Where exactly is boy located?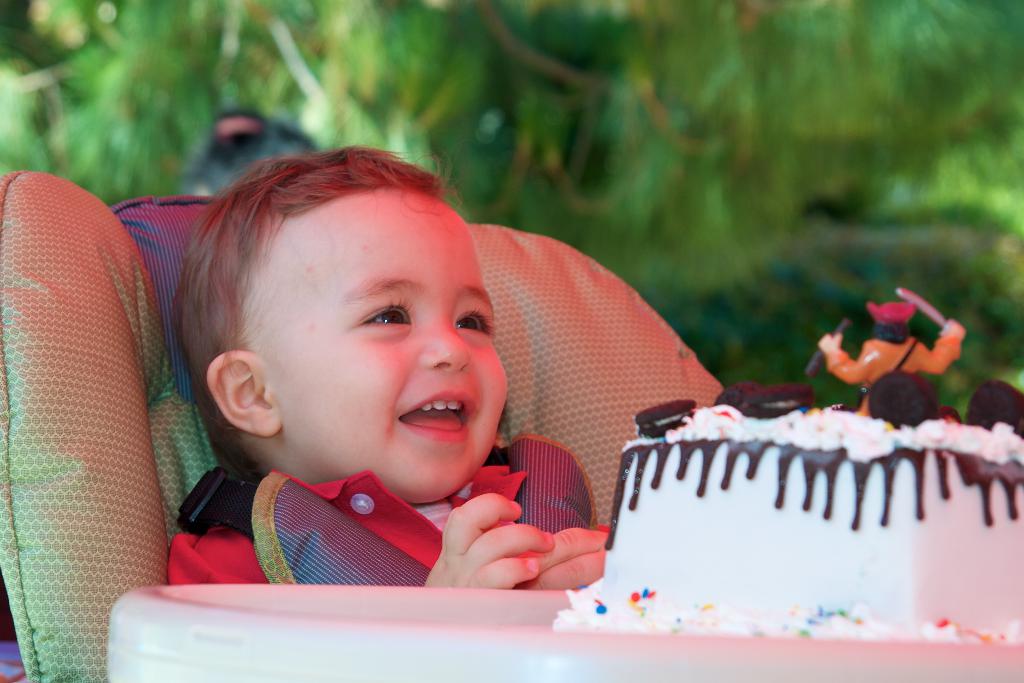
Its bounding box is l=149, t=157, r=596, b=605.
